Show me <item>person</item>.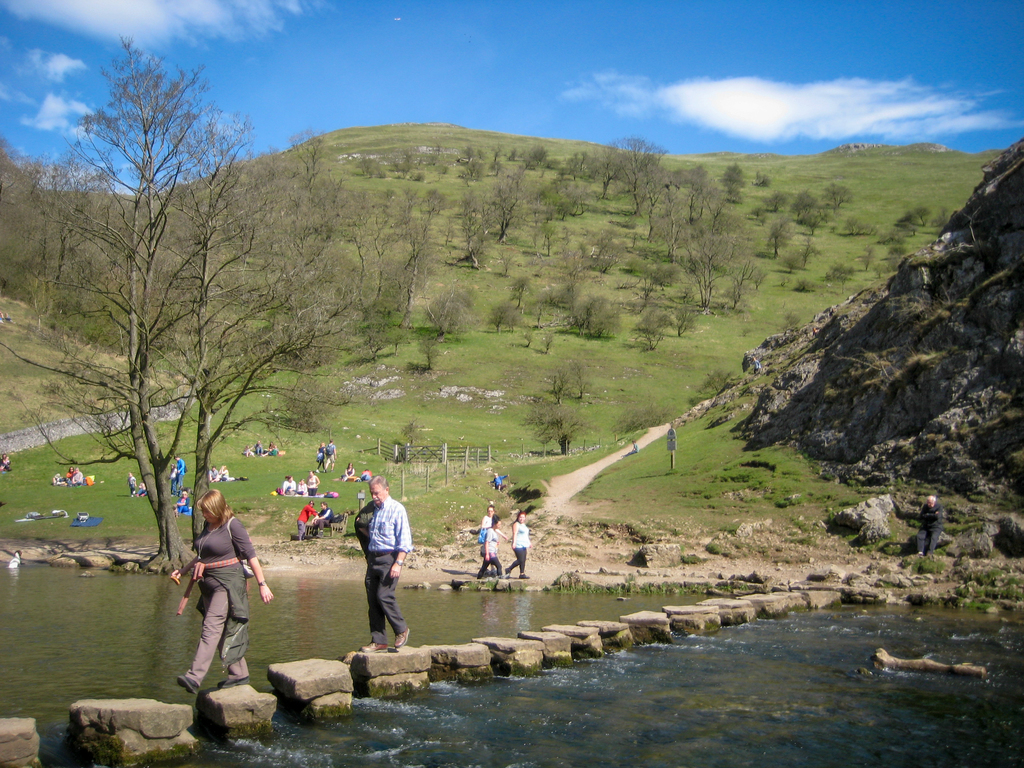
<item>person</item> is here: detection(477, 505, 495, 579).
